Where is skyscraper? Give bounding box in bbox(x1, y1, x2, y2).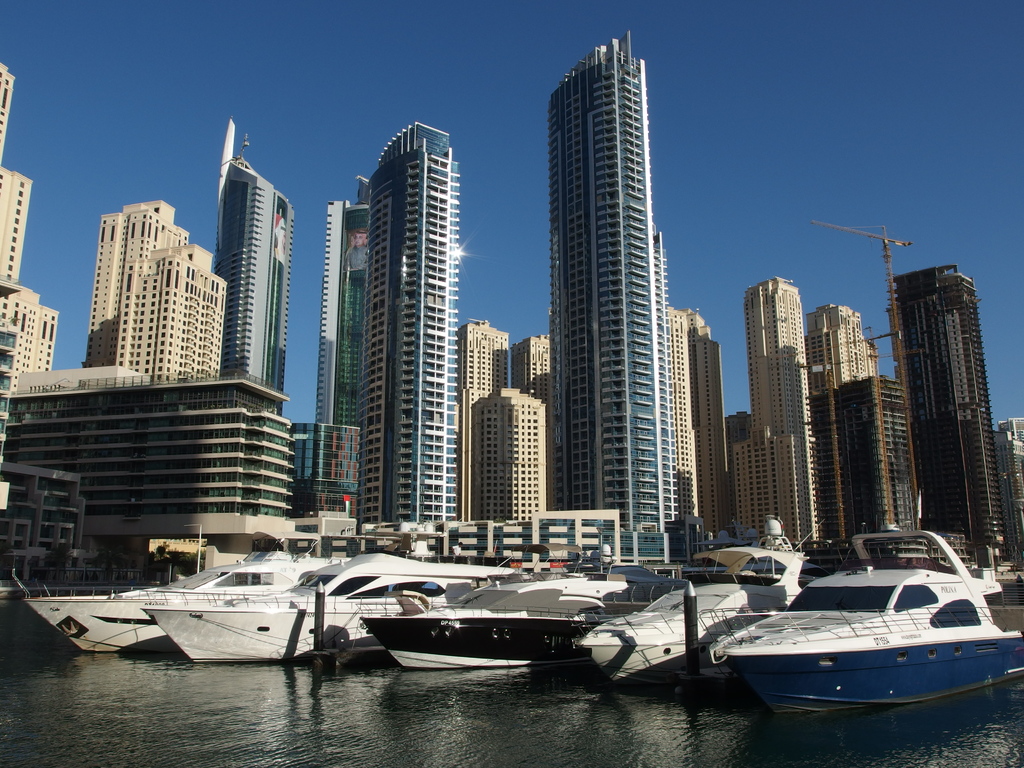
bbox(882, 262, 1023, 574).
